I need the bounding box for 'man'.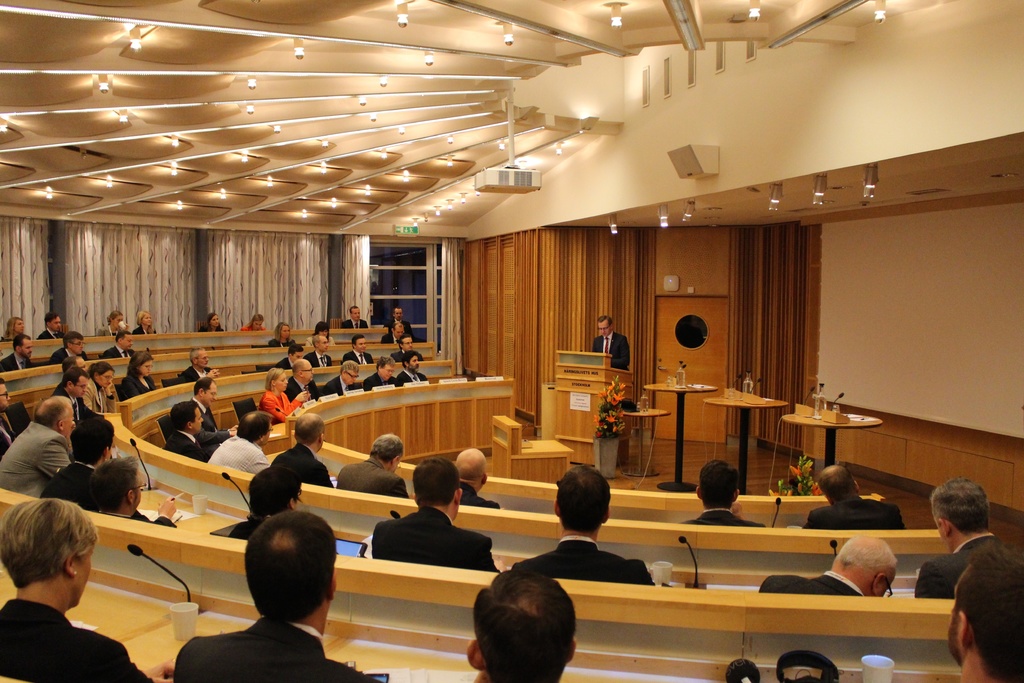
Here it is: box=[206, 409, 274, 474].
